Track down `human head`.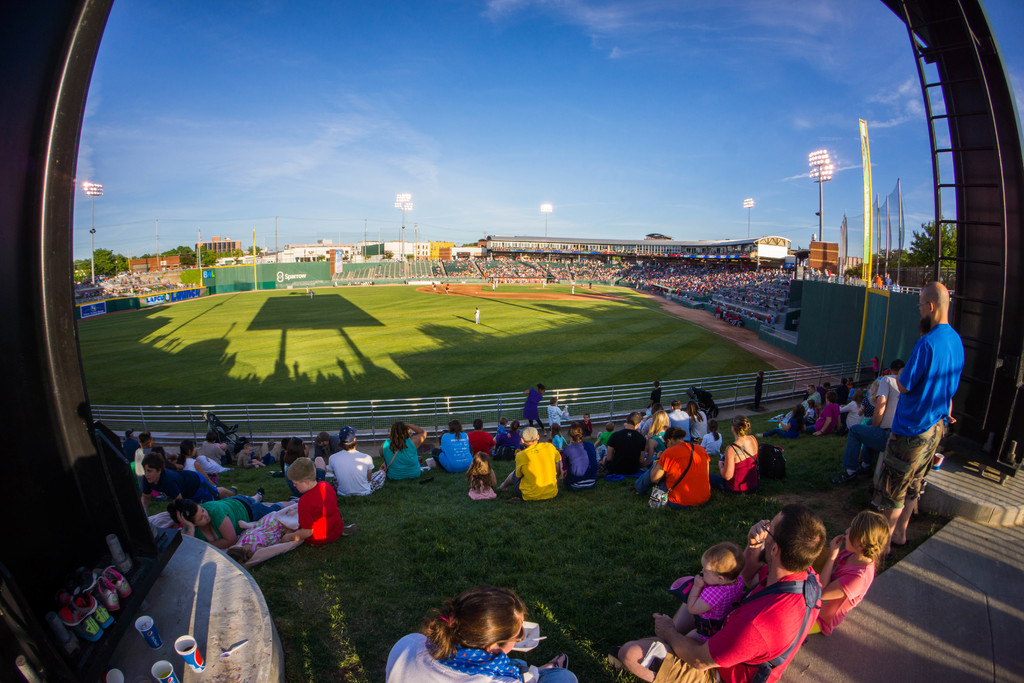
Tracked to Rect(706, 417, 719, 431).
